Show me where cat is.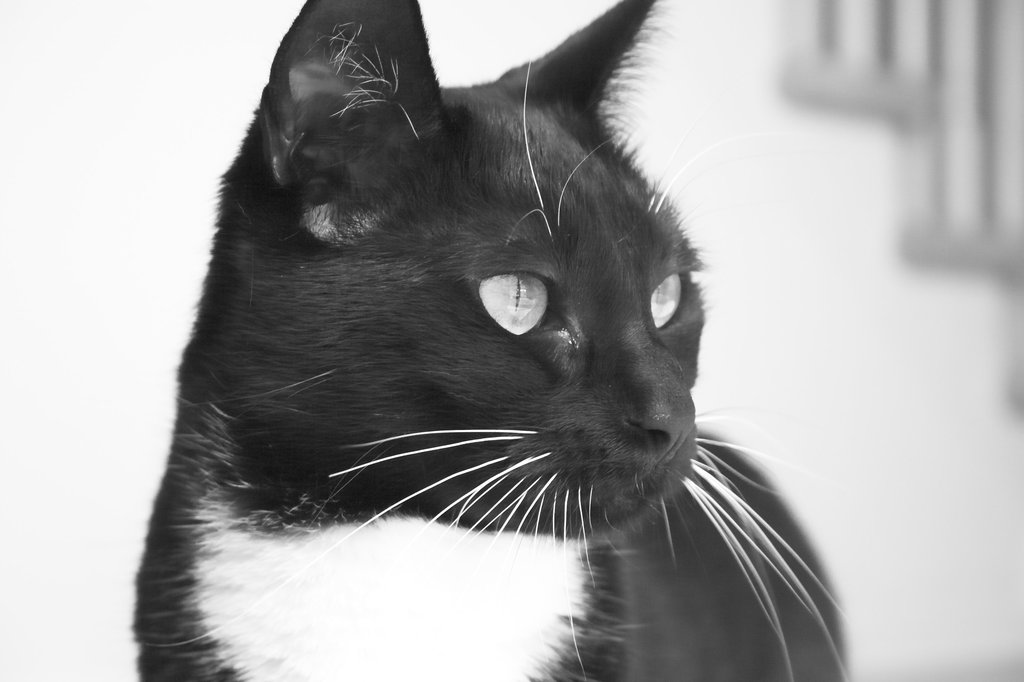
cat is at (left=125, top=0, right=848, bottom=681).
